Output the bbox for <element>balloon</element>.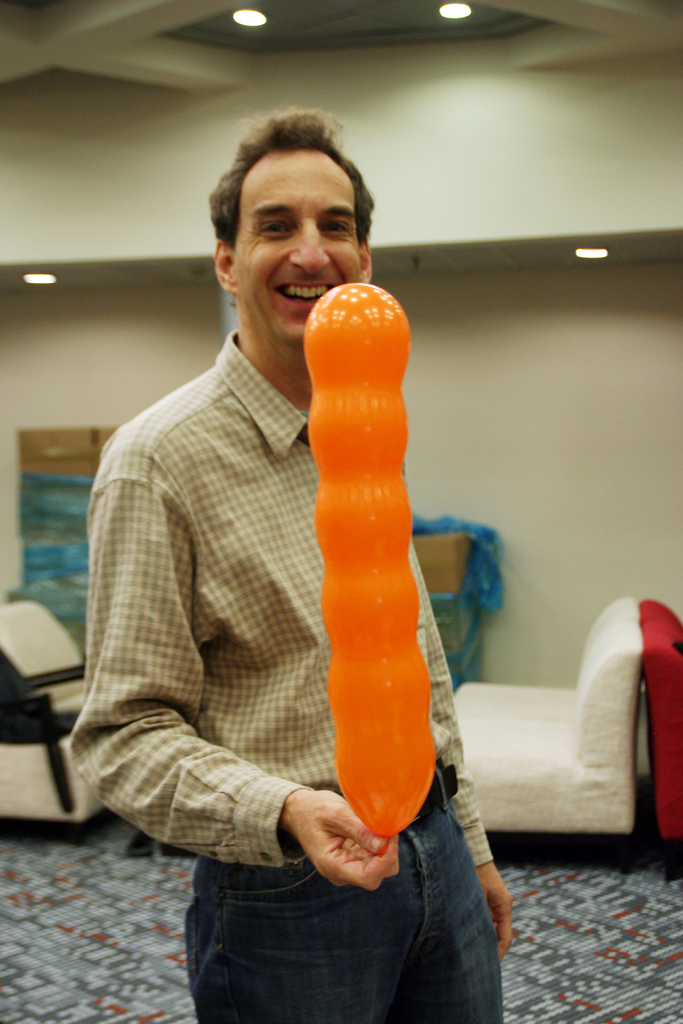
304/279/437/851.
